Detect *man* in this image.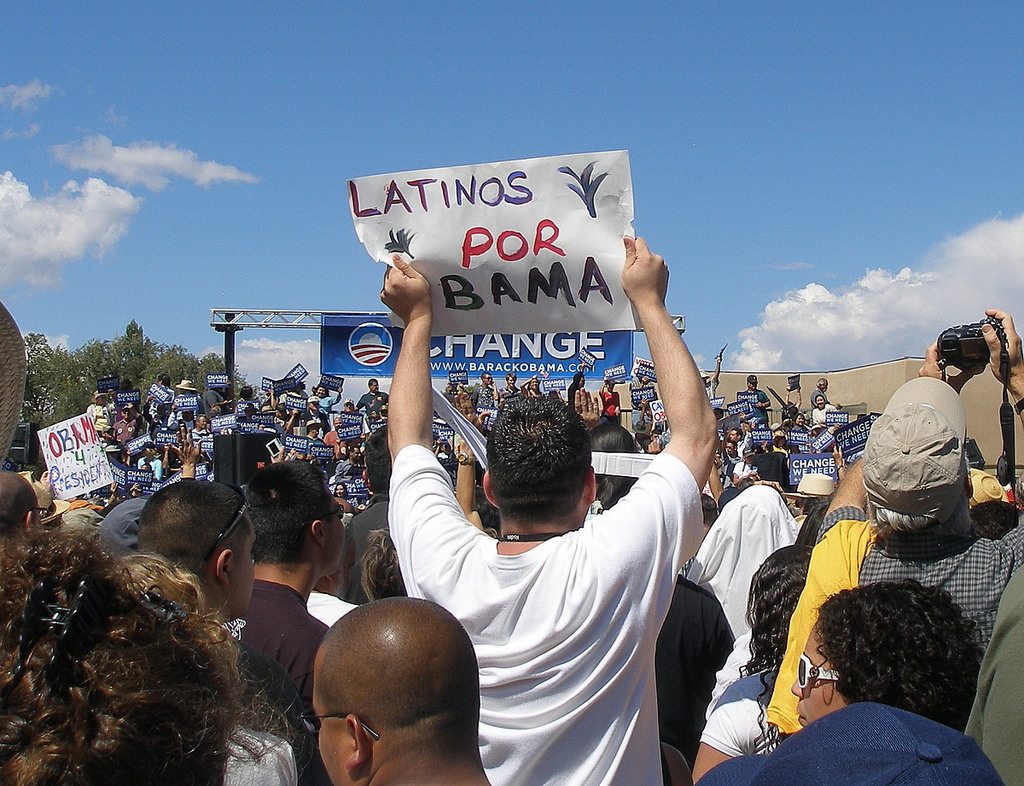
Detection: 293 427 323 453.
